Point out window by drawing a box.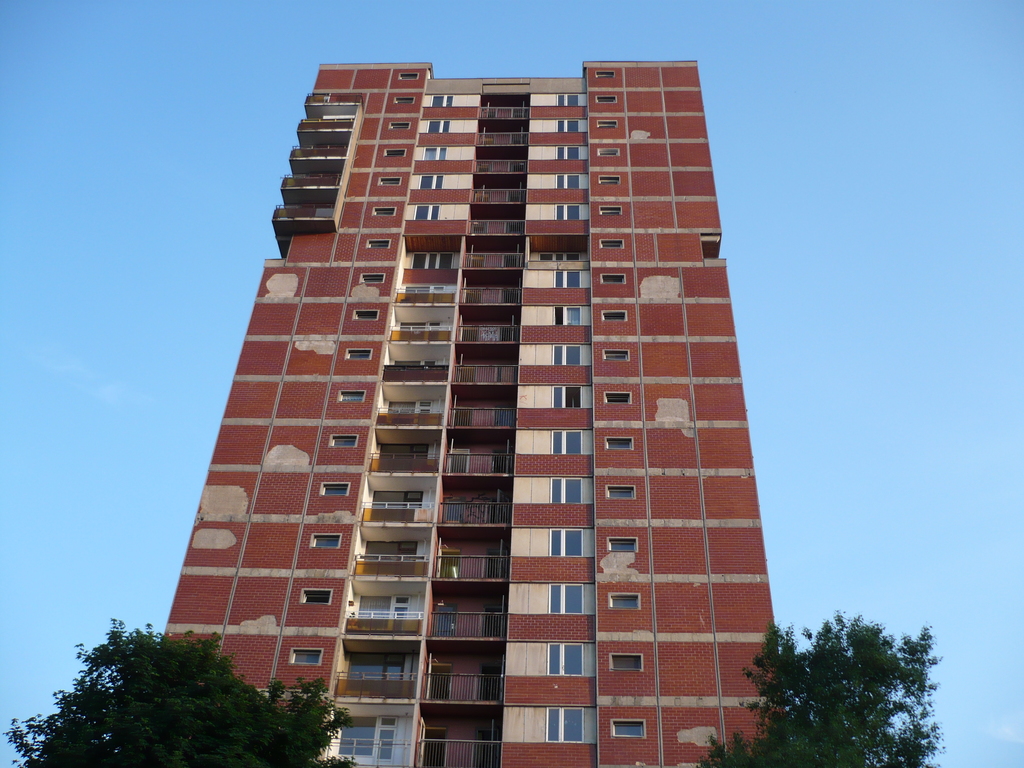
(x1=376, y1=716, x2=399, y2=730).
